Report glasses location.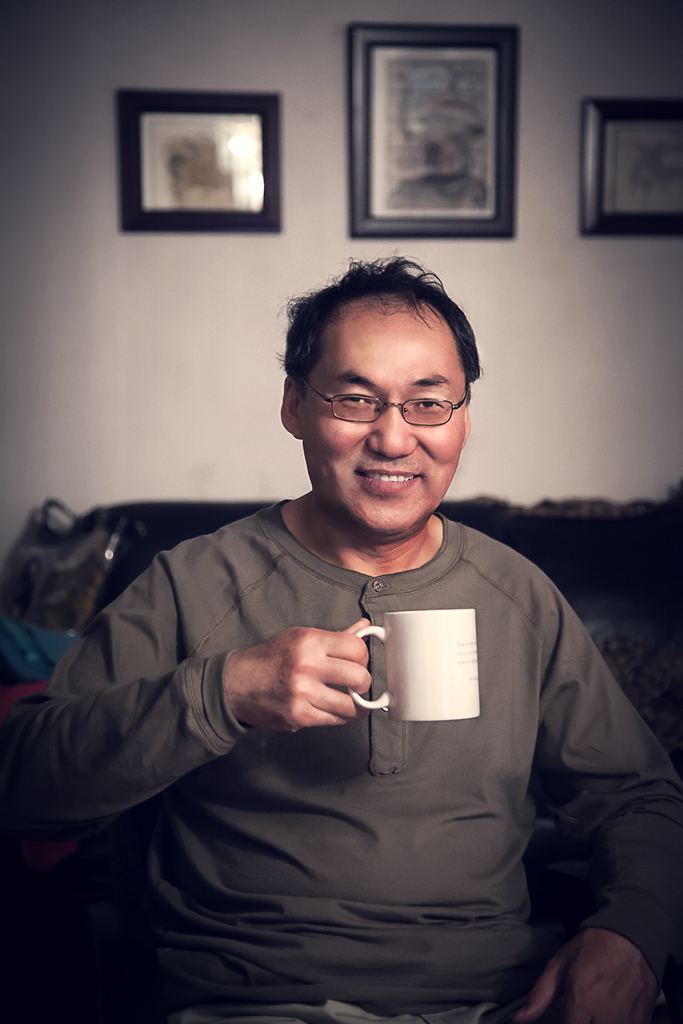
Report: 304, 379, 481, 425.
